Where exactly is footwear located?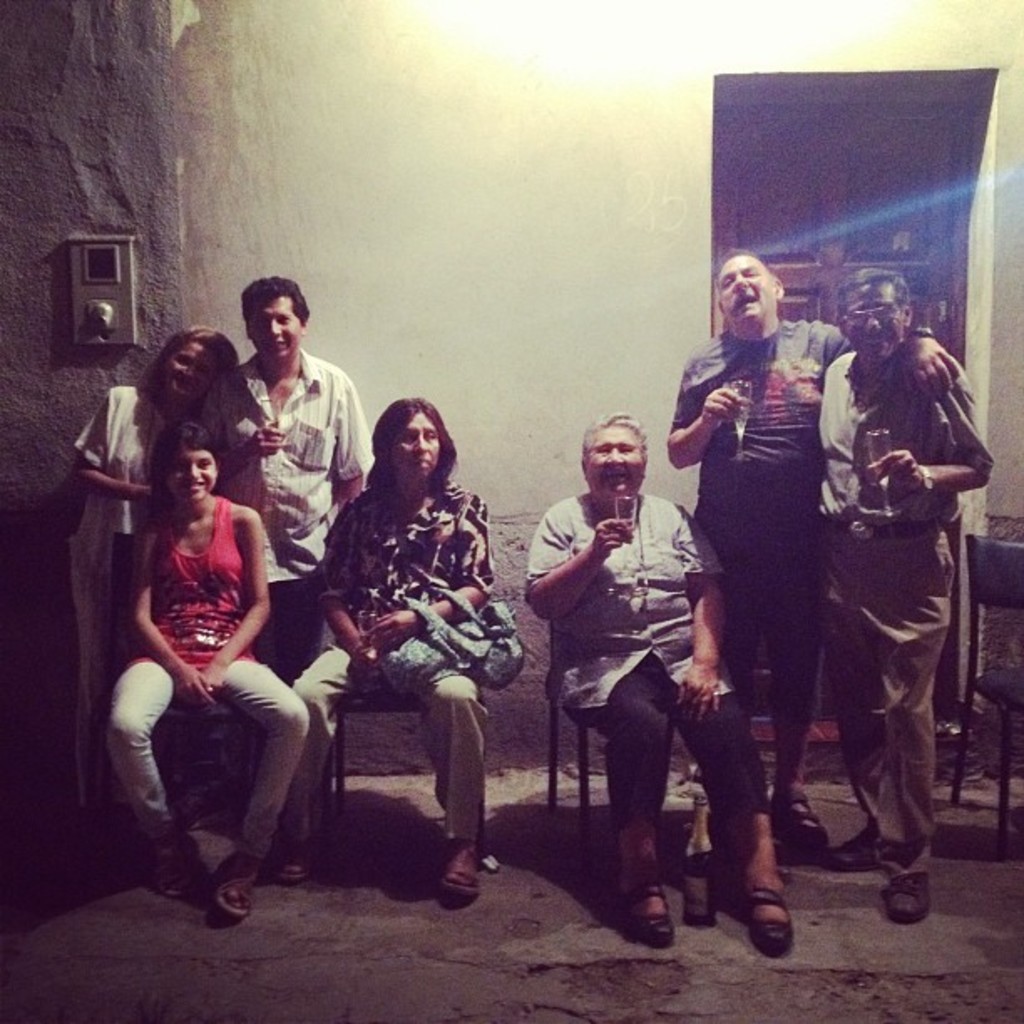
Its bounding box is Rect(778, 796, 823, 852).
